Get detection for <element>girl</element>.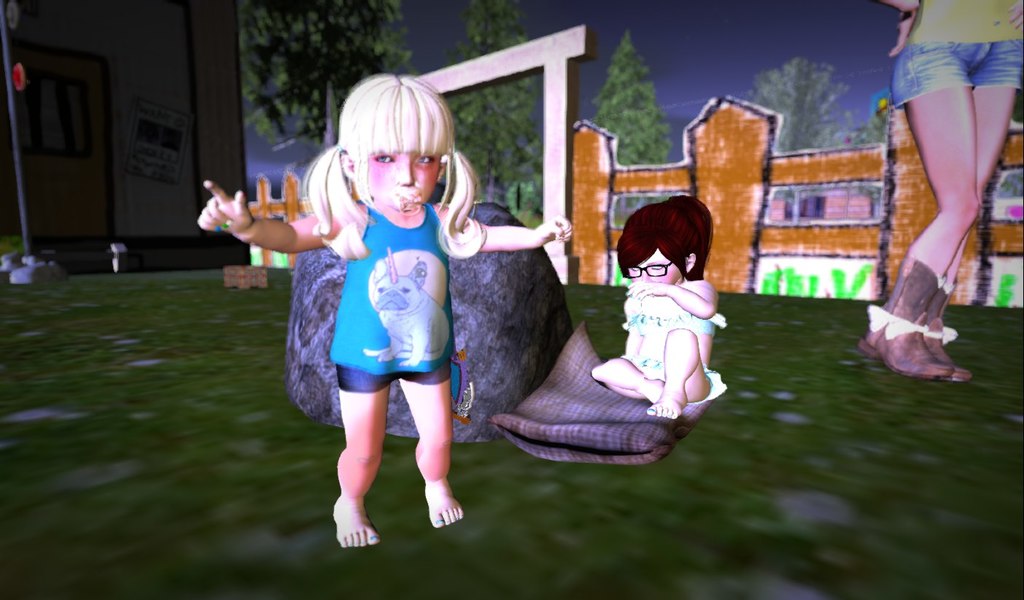
Detection: 195 71 577 550.
